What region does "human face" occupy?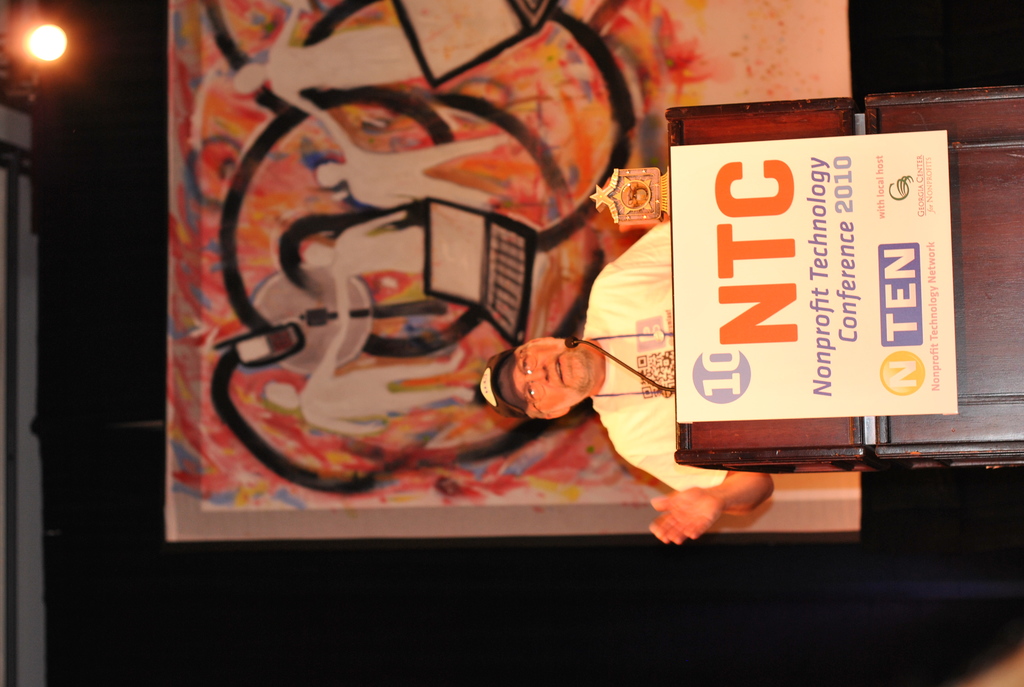
x1=513 y1=346 x2=590 y2=416.
